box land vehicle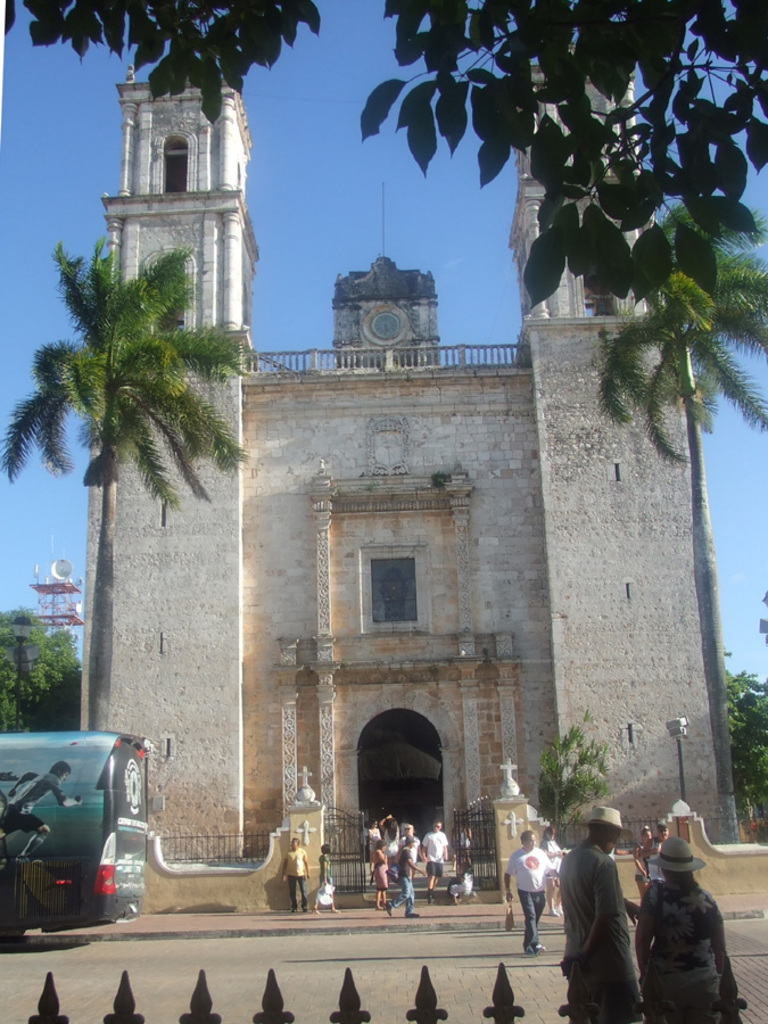
{"left": 7, "top": 711, "right": 175, "bottom": 939}
